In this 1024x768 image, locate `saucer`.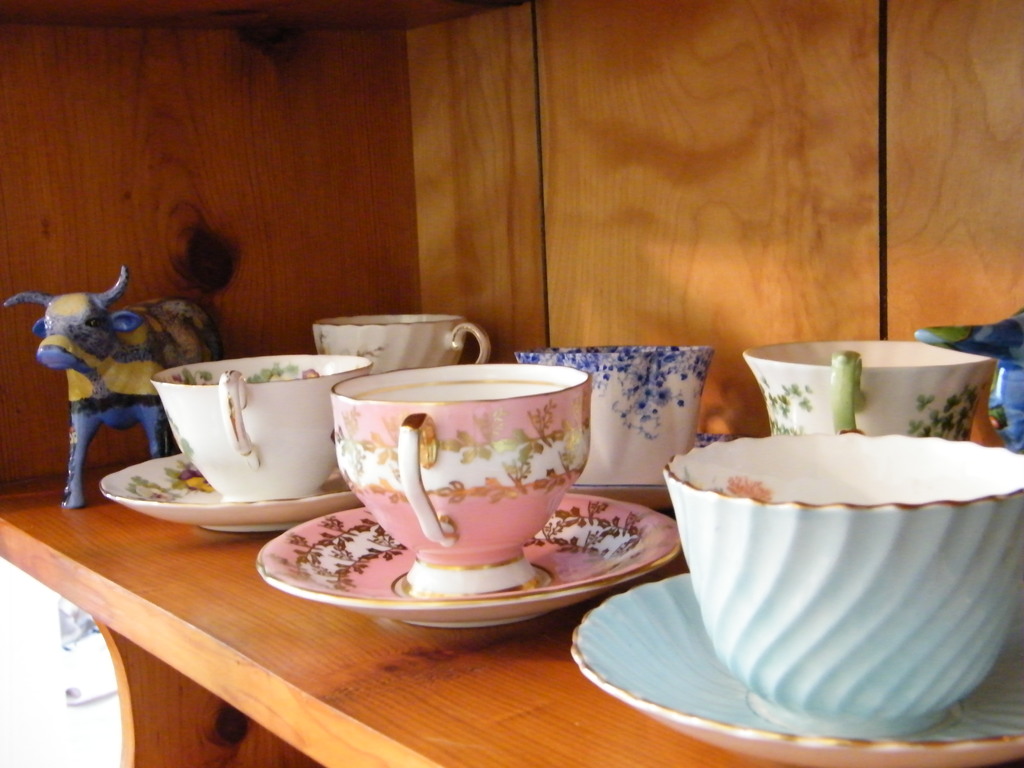
Bounding box: BBox(567, 572, 1023, 767).
